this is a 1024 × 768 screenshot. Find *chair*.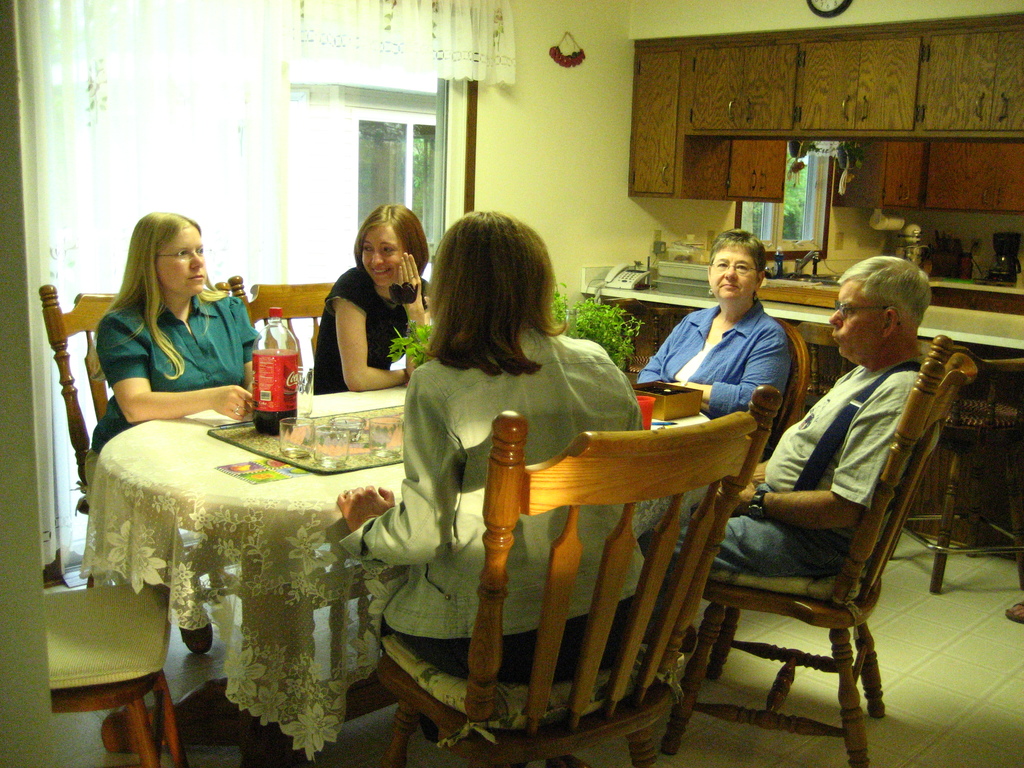
Bounding box: <box>235,278,330,397</box>.
